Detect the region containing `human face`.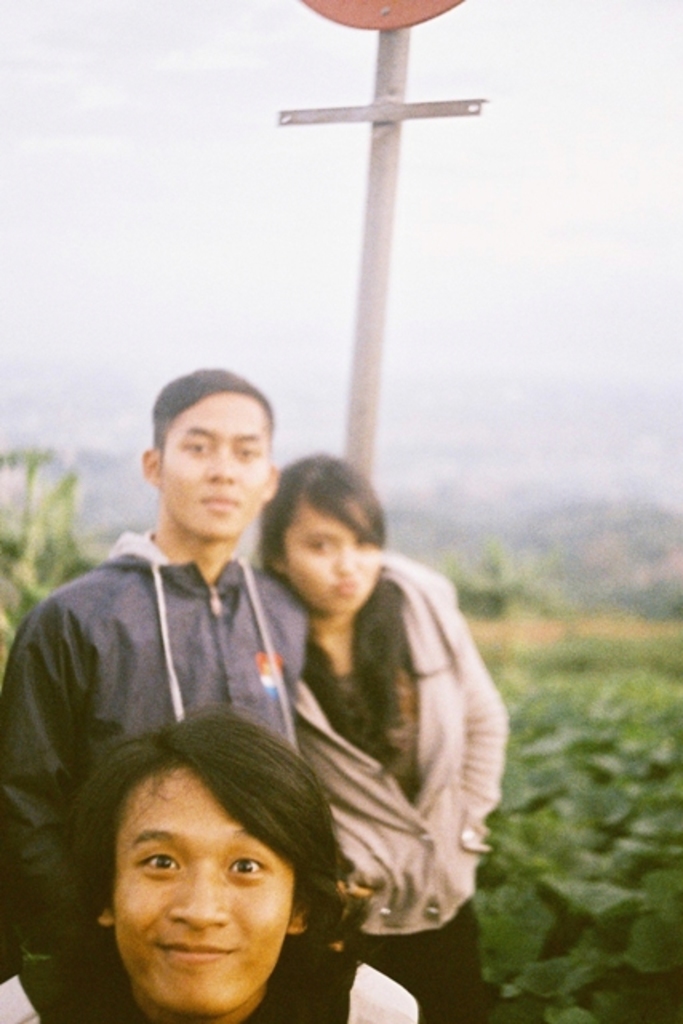
<bbox>114, 762, 298, 1013</bbox>.
